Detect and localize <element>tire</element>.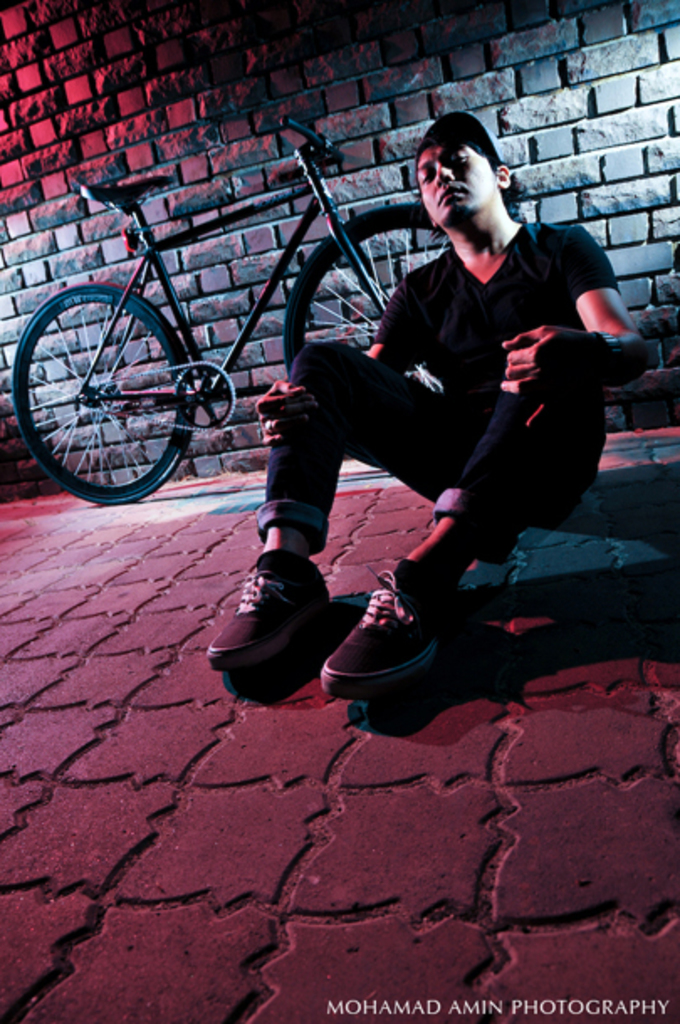
Localized at [left=10, top=287, right=193, bottom=500].
